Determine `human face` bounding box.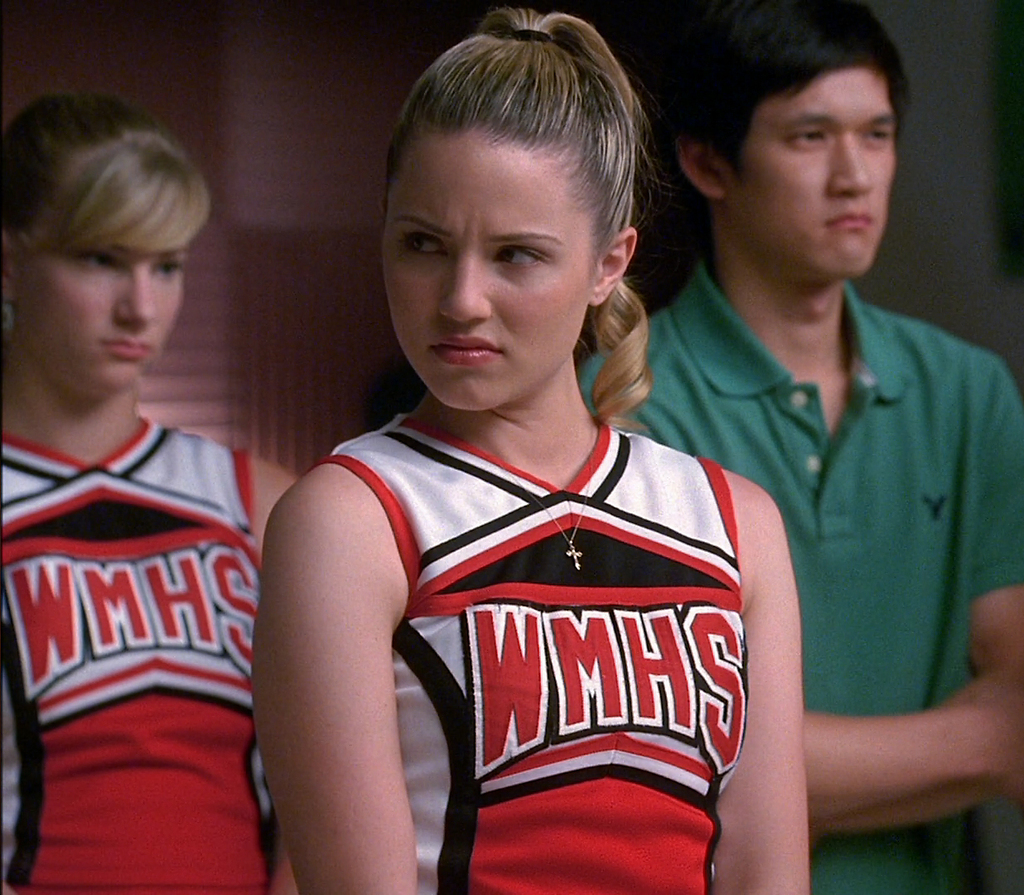
Determined: {"left": 11, "top": 233, "right": 180, "bottom": 395}.
